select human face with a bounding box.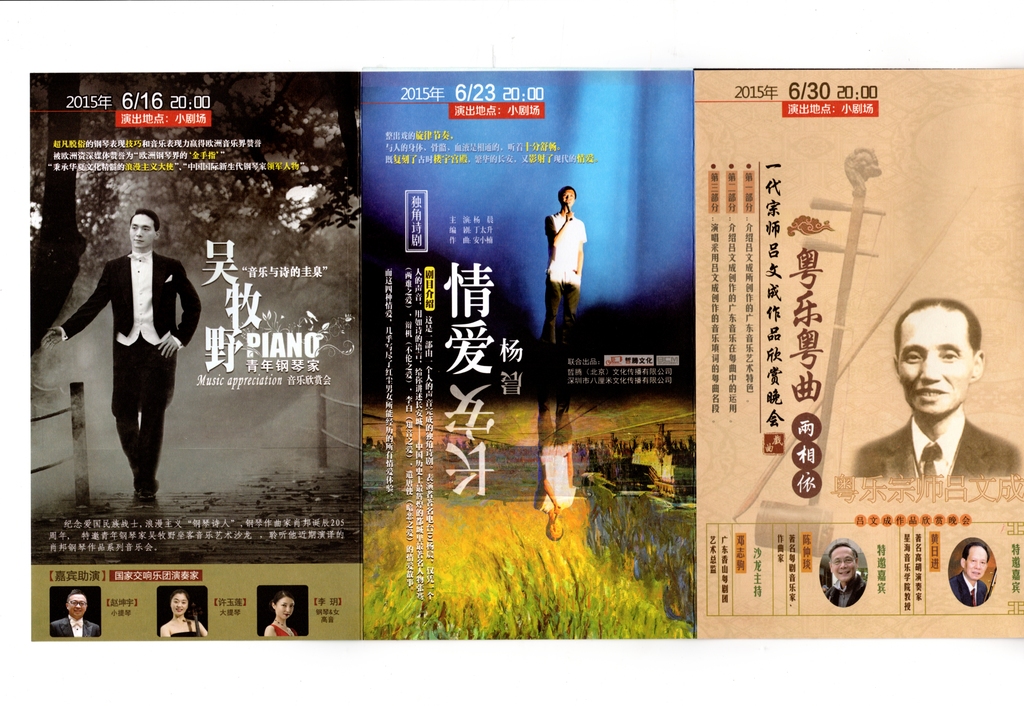
<box>561,189,578,207</box>.
